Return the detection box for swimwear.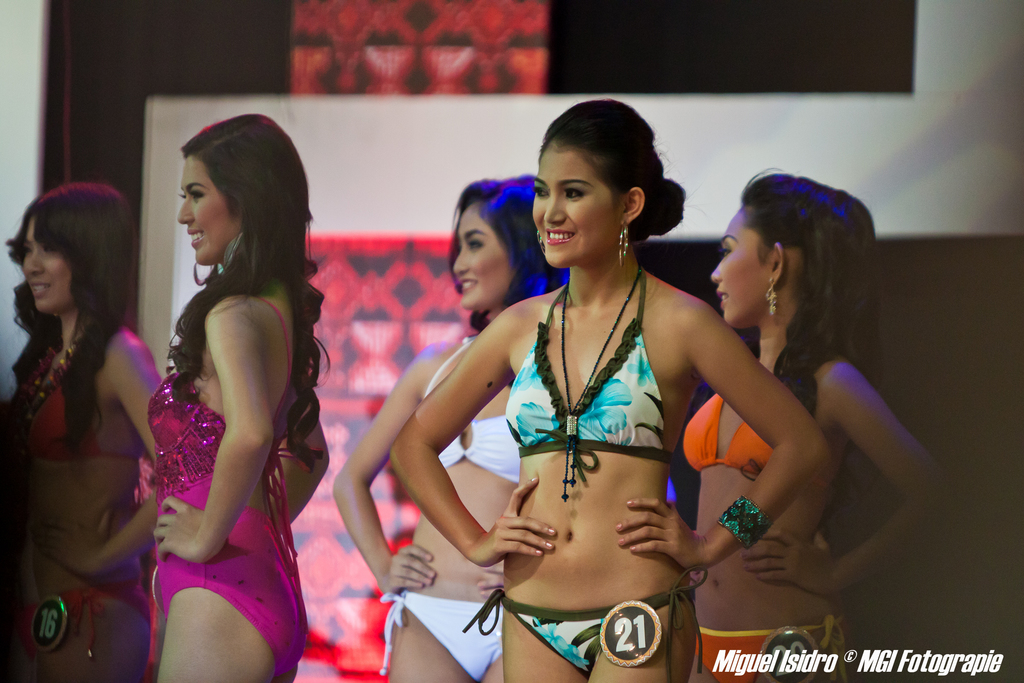
locate(378, 591, 508, 682).
